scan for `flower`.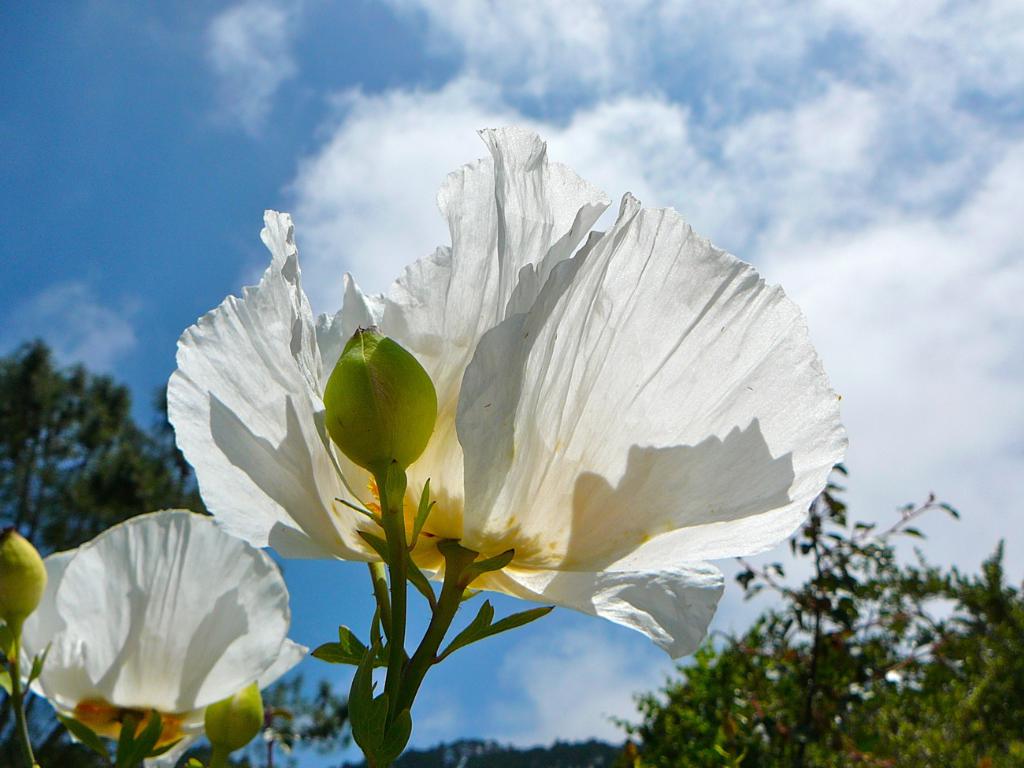
Scan result: bbox=(4, 503, 306, 759).
